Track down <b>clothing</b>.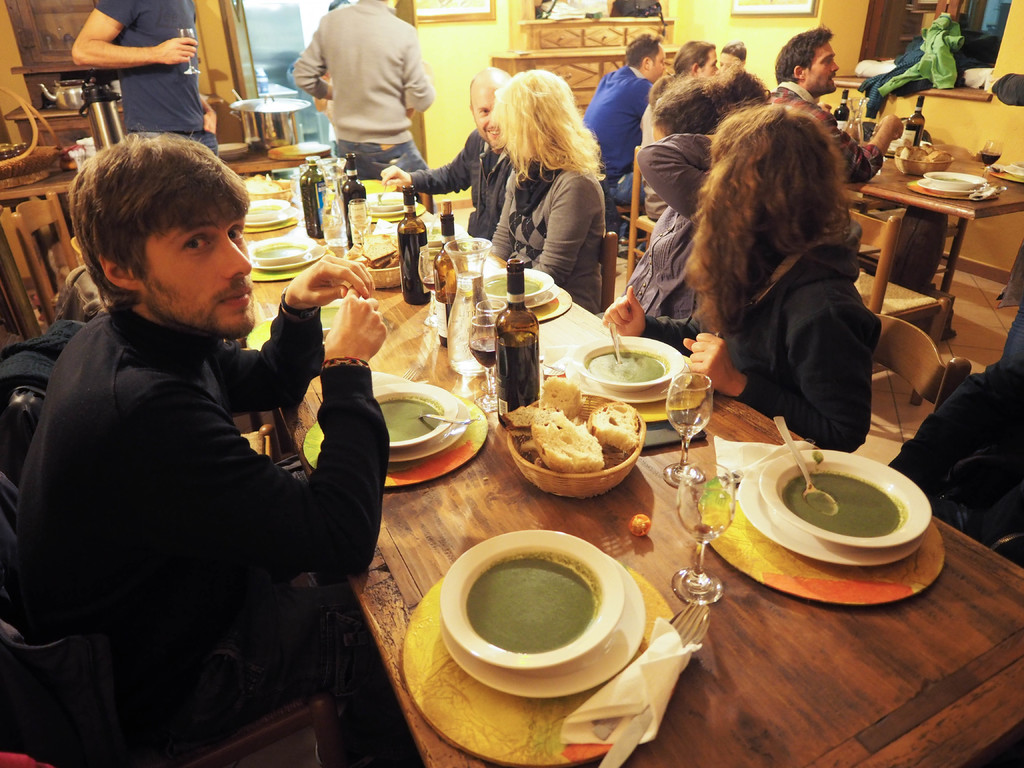
Tracked to 19 196 386 751.
